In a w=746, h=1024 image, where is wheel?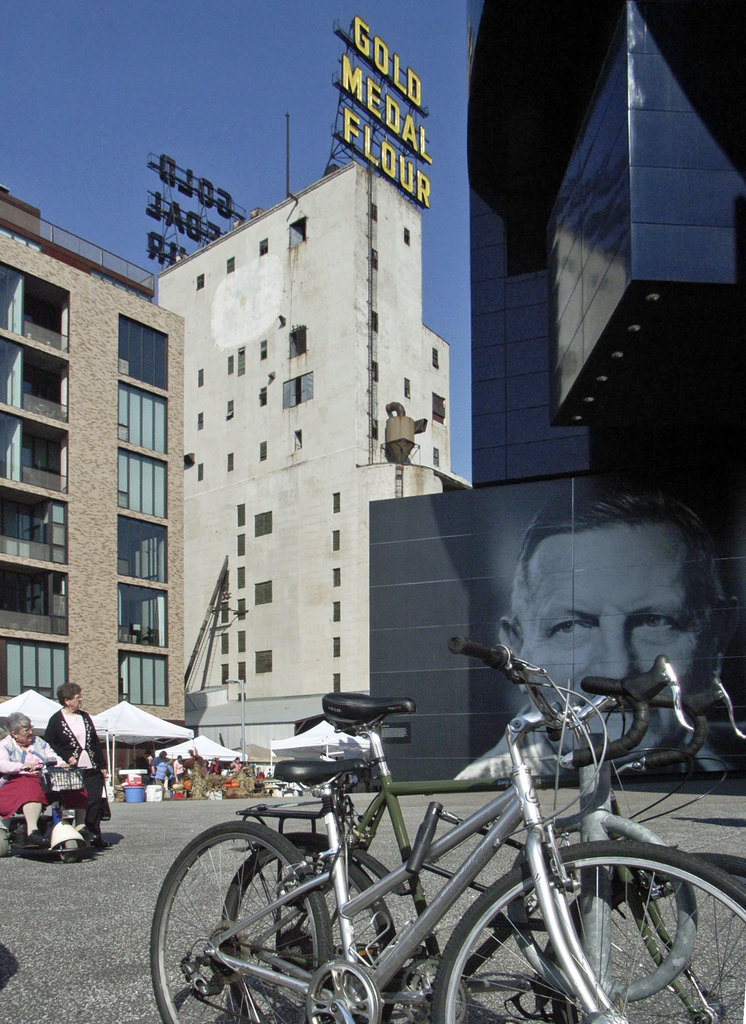
(150, 821, 332, 1023).
